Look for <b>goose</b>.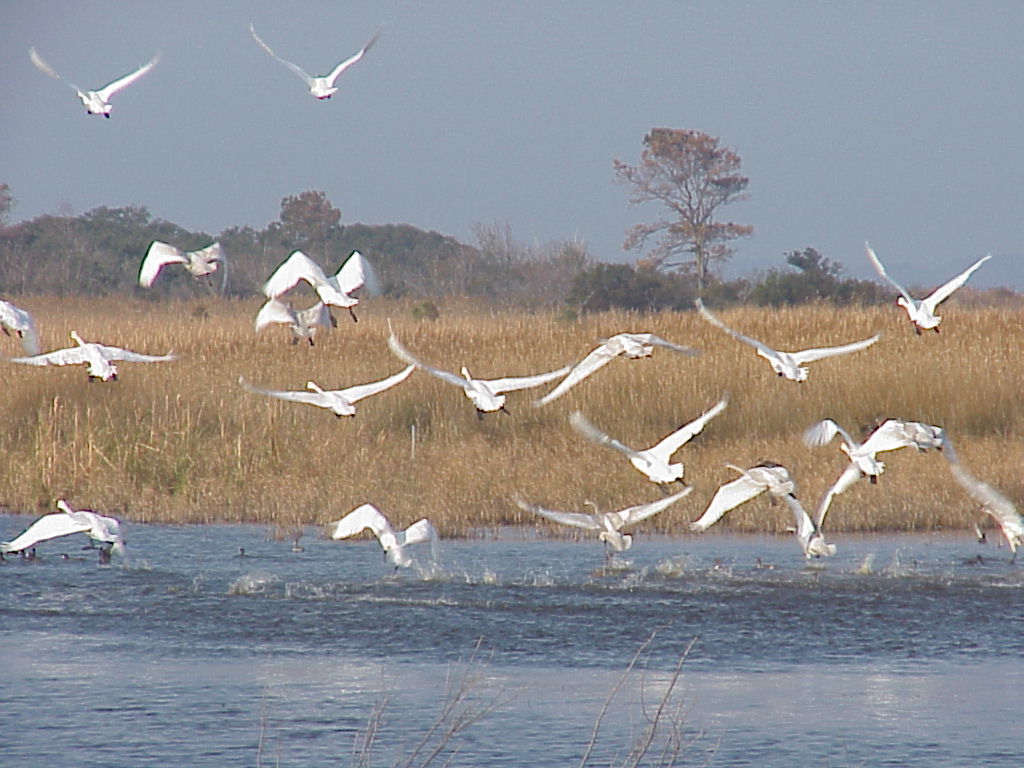
Found: [864, 249, 987, 334].
